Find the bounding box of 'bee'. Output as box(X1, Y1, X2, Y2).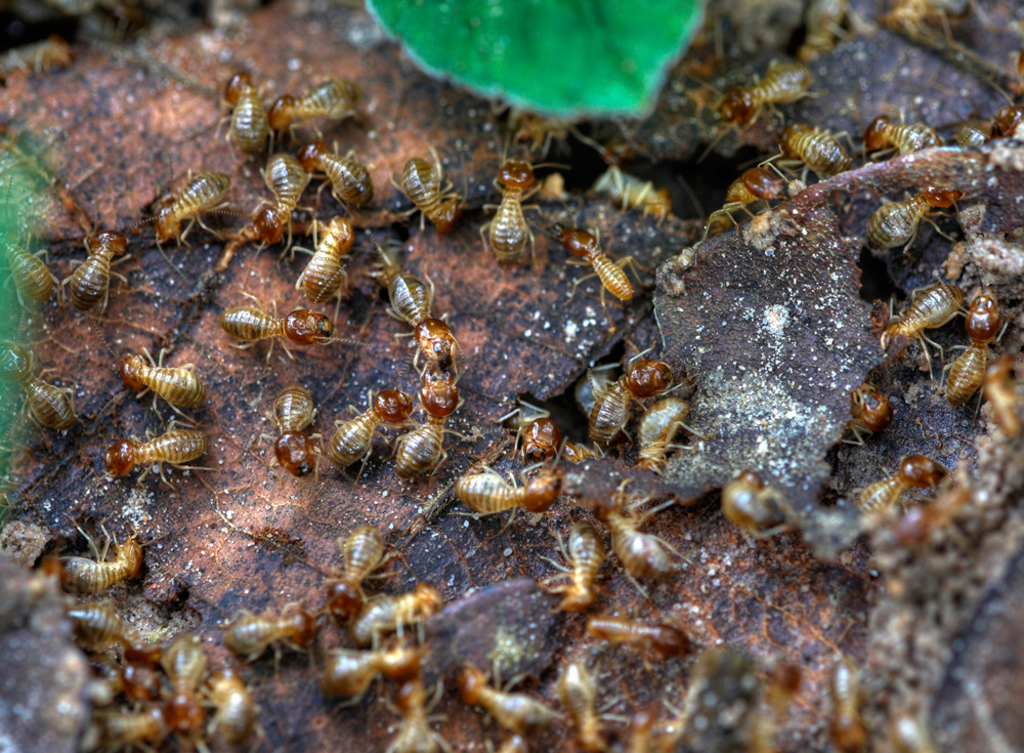
box(275, 72, 360, 156).
